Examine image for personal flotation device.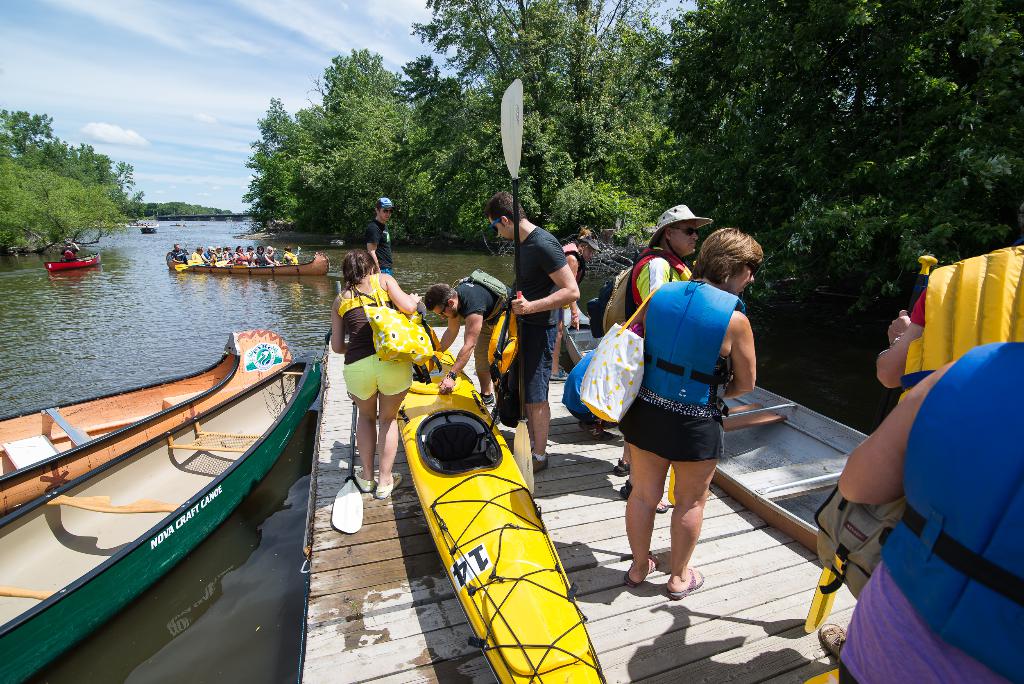
Examination result: [x1=452, y1=268, x2=506, y2=321].
